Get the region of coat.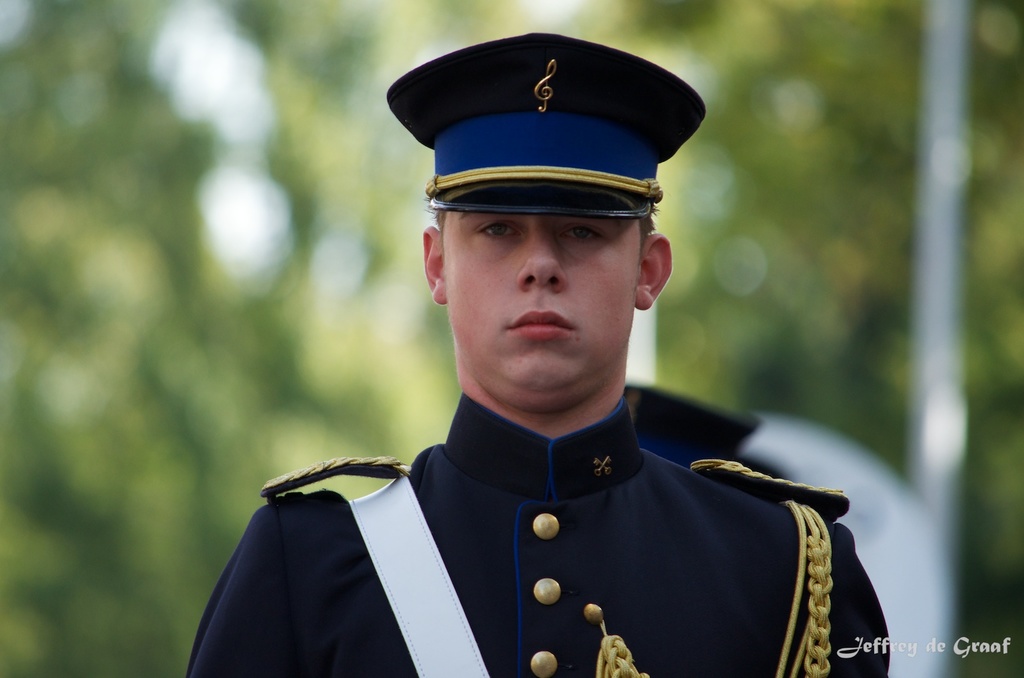
region(178, 389, 900, 677).
